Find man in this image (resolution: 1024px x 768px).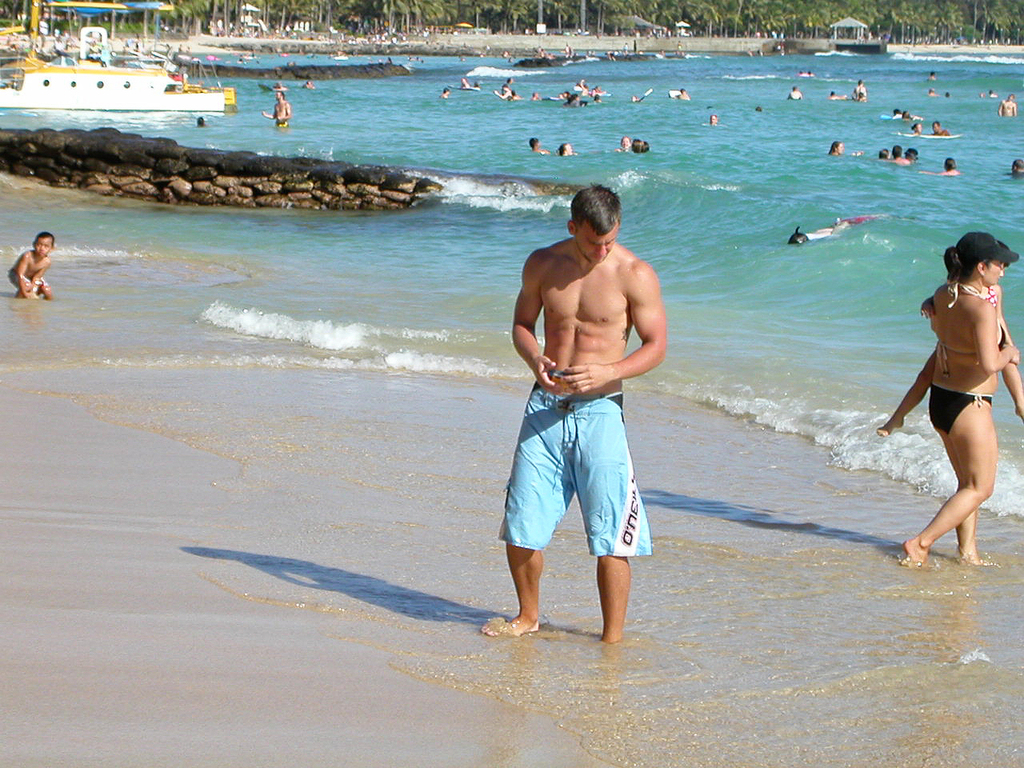
{"left": 479, "top": 182, "right": 675, "bottom": 648}.
